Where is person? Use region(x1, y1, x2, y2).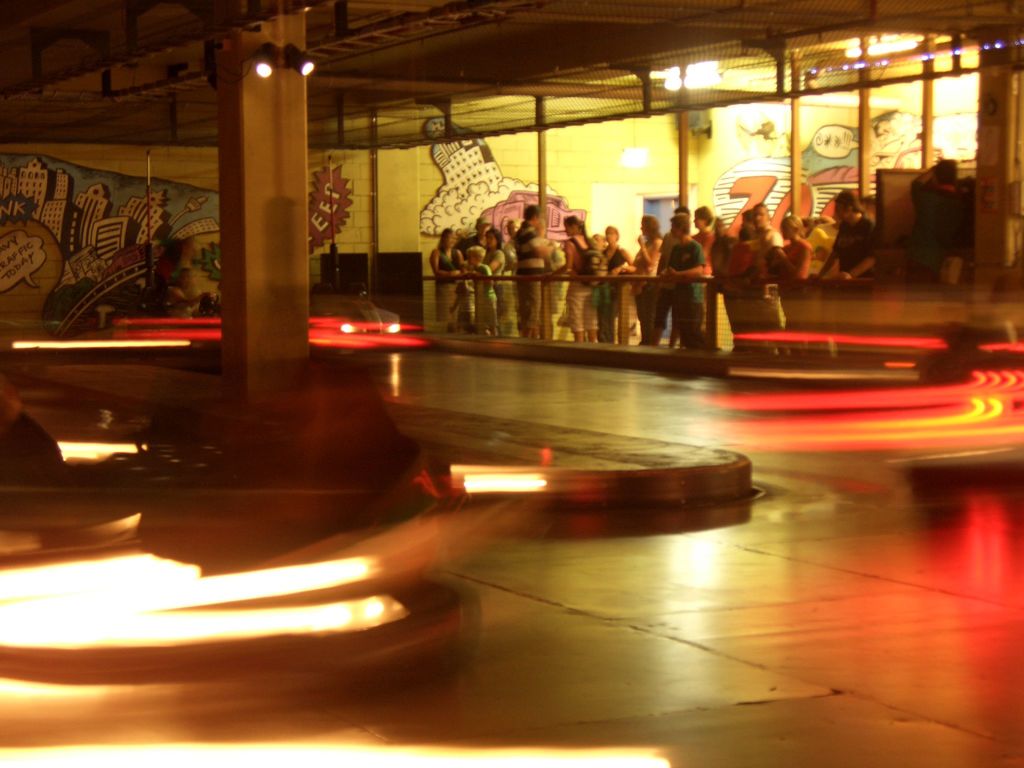
region(747, 229, 797, 276).
